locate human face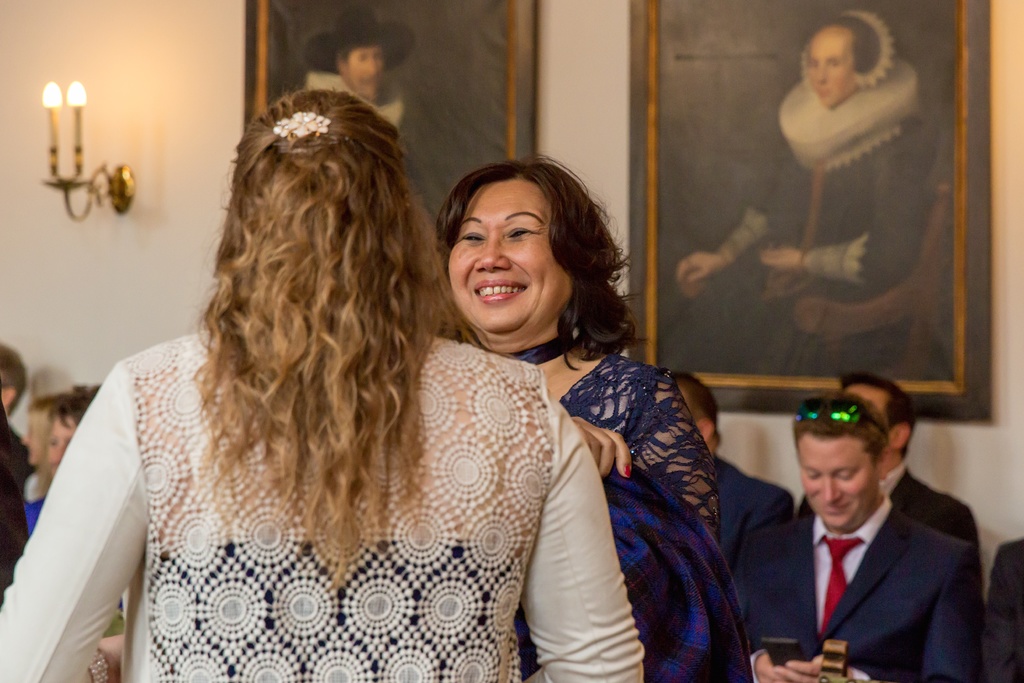
crop(848, 389, 903, 450)
